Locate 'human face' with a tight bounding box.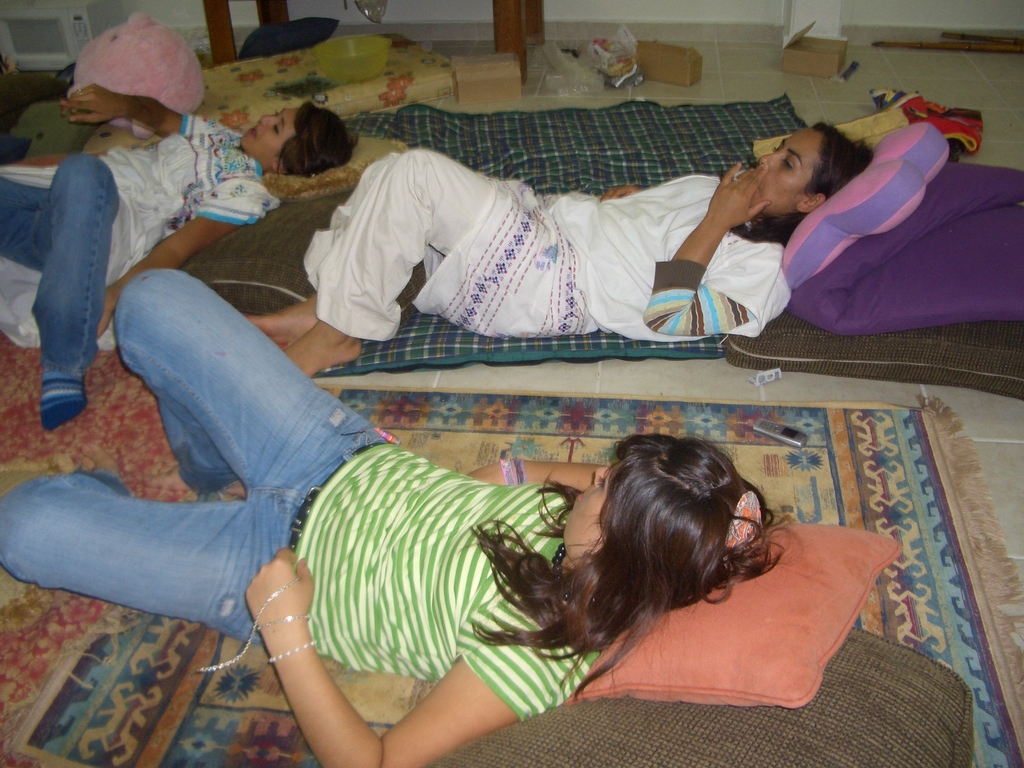
select_region(242, 108, 297, 164).
